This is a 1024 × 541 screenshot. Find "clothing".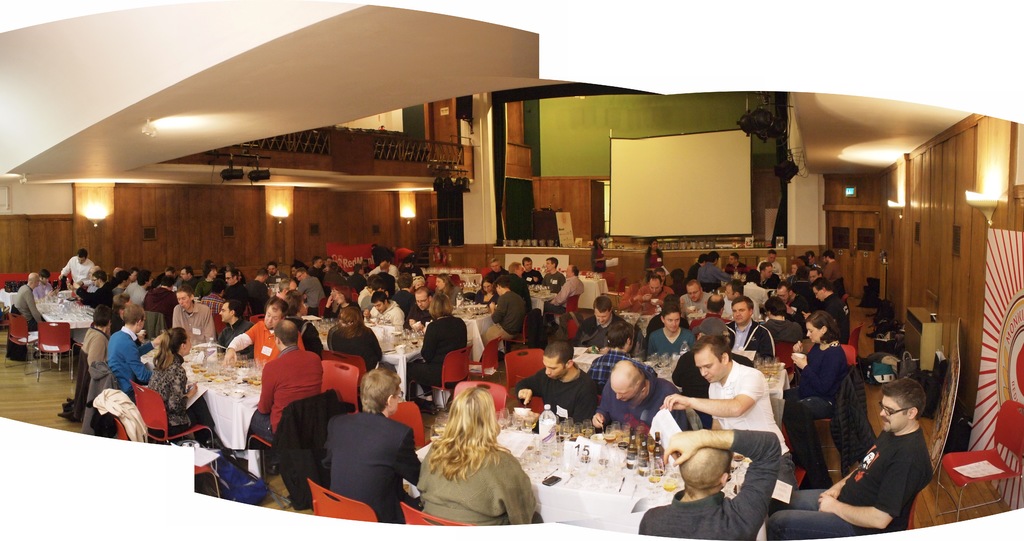
Bounding box: crop(705, 361, 779, 442).
